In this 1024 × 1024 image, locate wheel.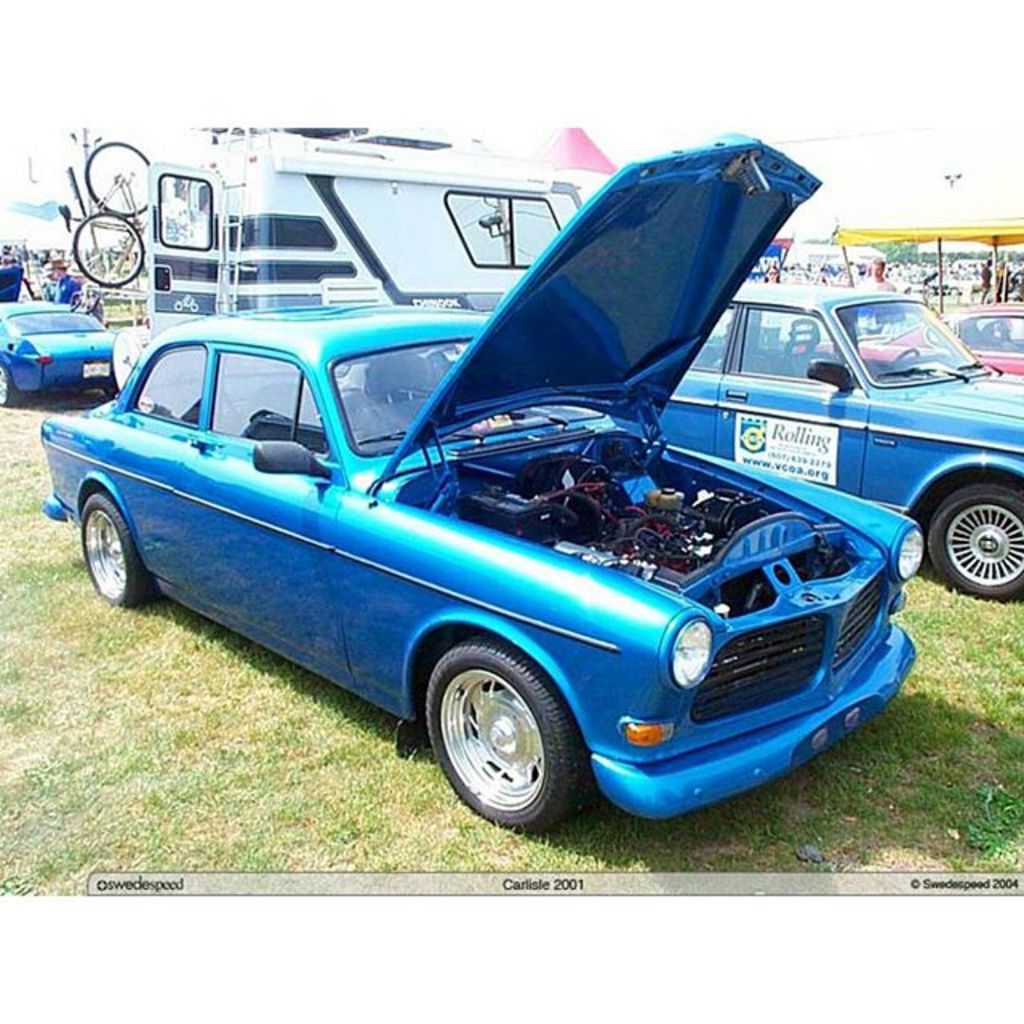
Bounding box: locate(427, 648, 584, 826).
